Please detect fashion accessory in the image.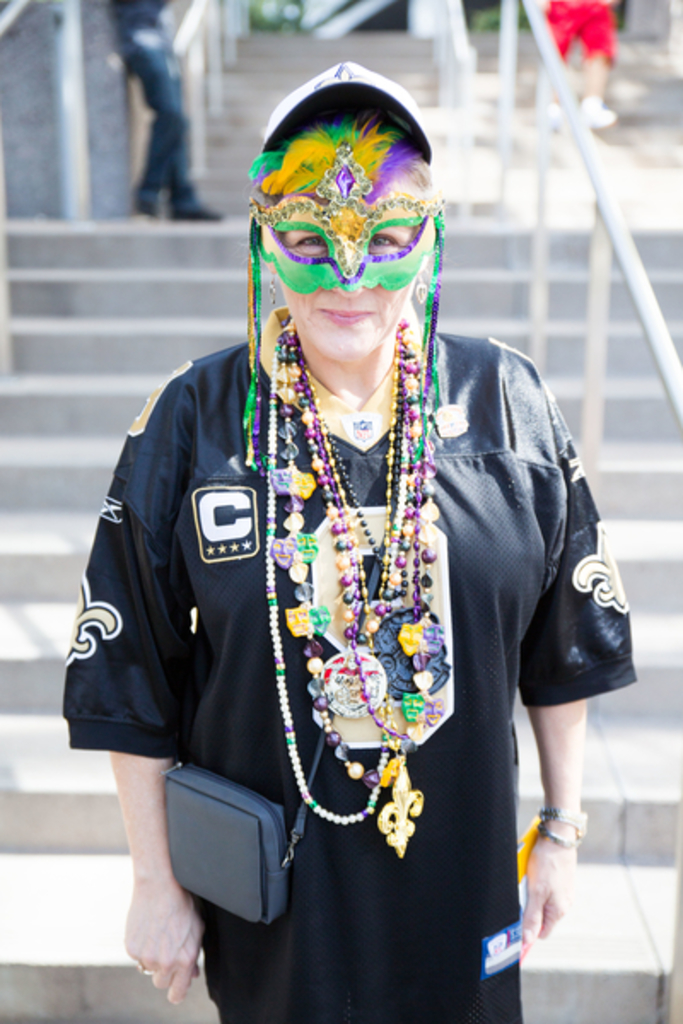
<box>138,954,152,975</box>.
